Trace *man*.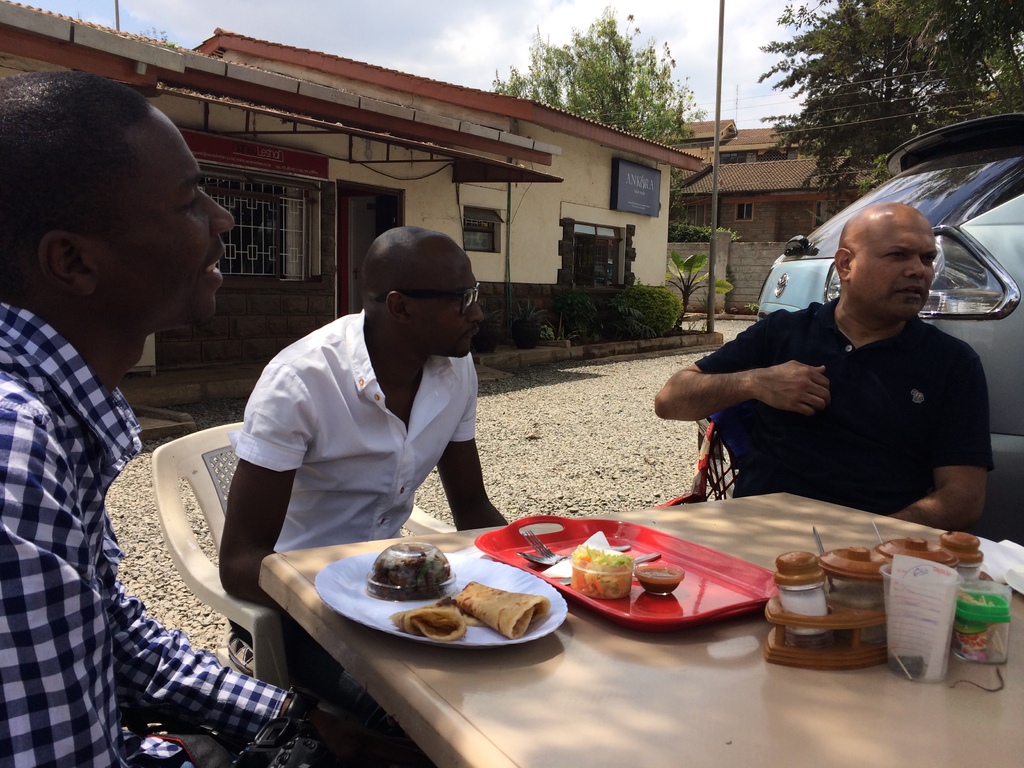
Traced to BBox(218, 222, 510, 767).
